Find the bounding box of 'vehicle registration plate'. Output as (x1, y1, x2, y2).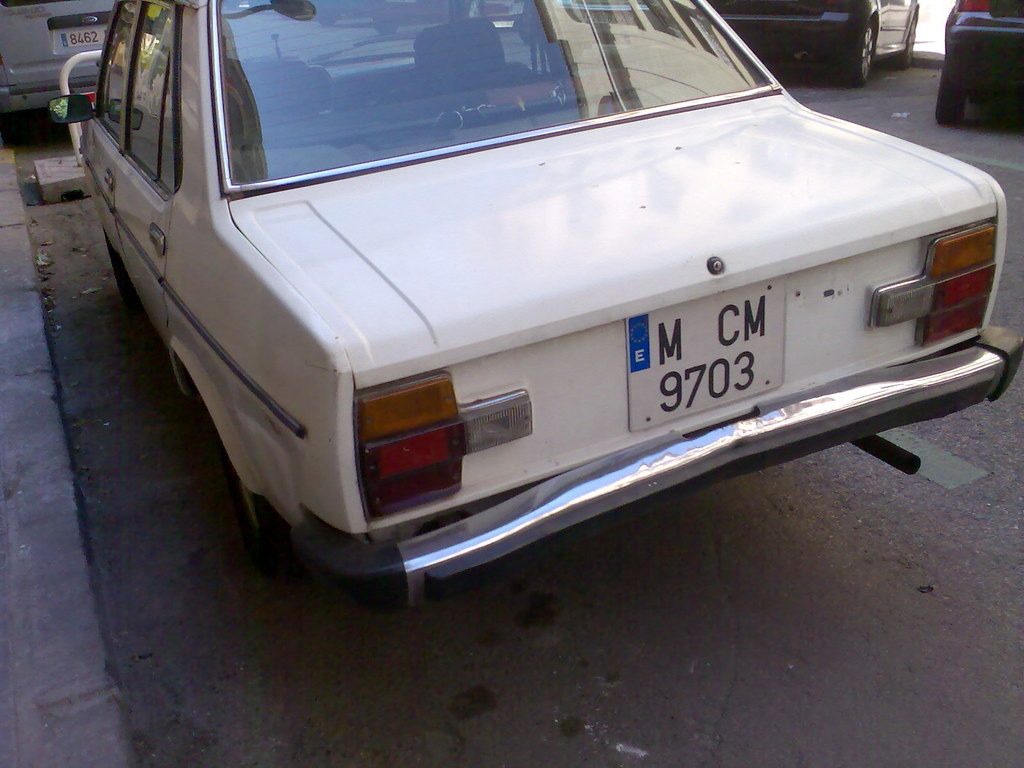
(624, 275, 787, 431).
